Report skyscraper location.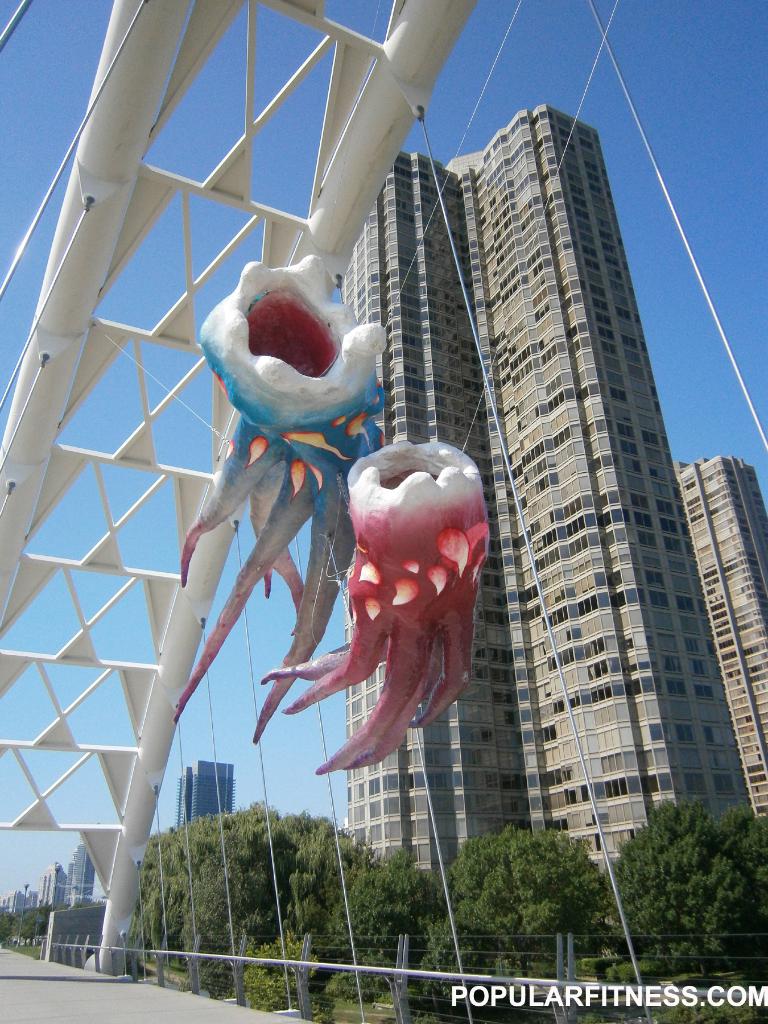
Report: <bbox>240, 52, 729, 968</bbox>.
